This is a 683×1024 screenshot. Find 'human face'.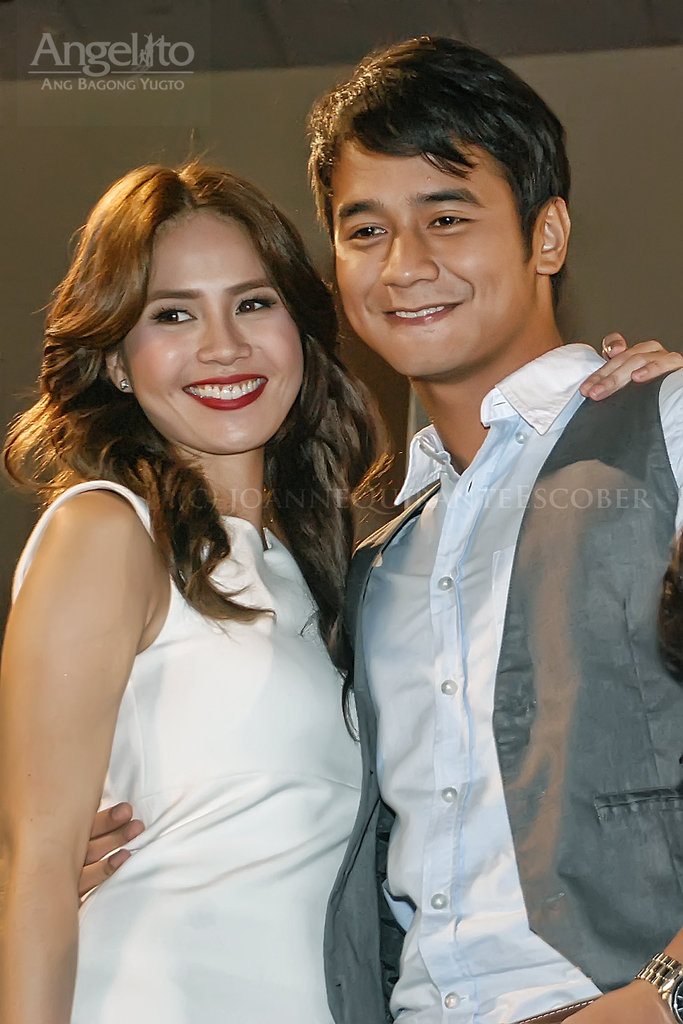
Bounding box: [333,141,538,379].
